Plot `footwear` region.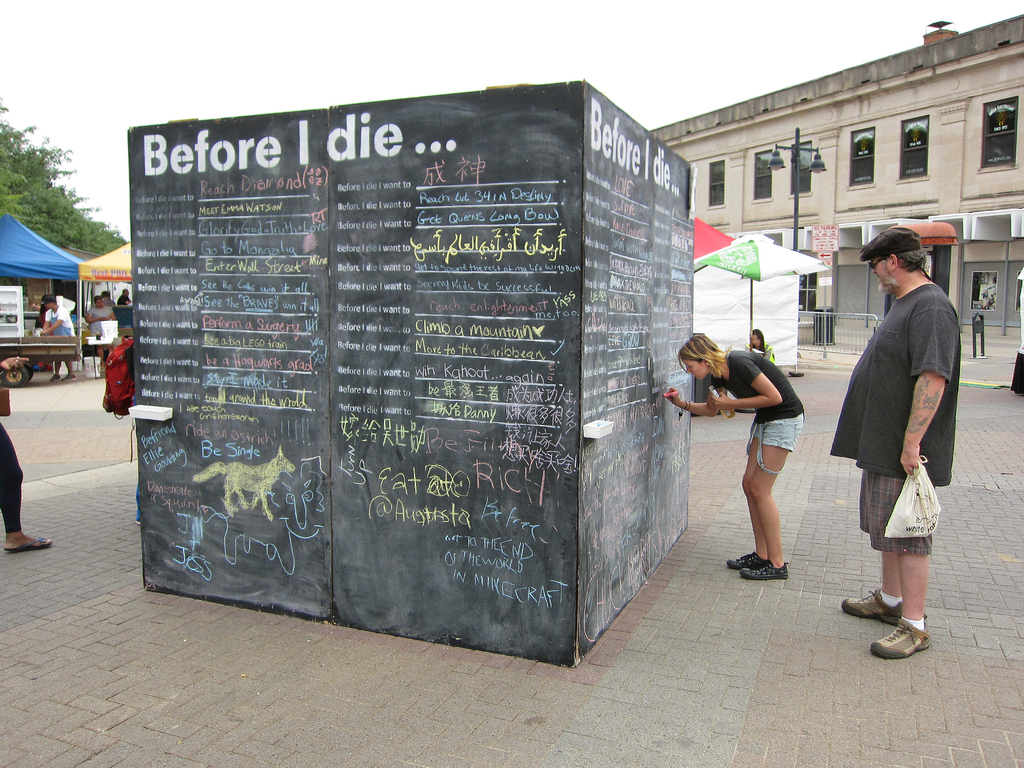
Plotted at (63,374,77,381).
